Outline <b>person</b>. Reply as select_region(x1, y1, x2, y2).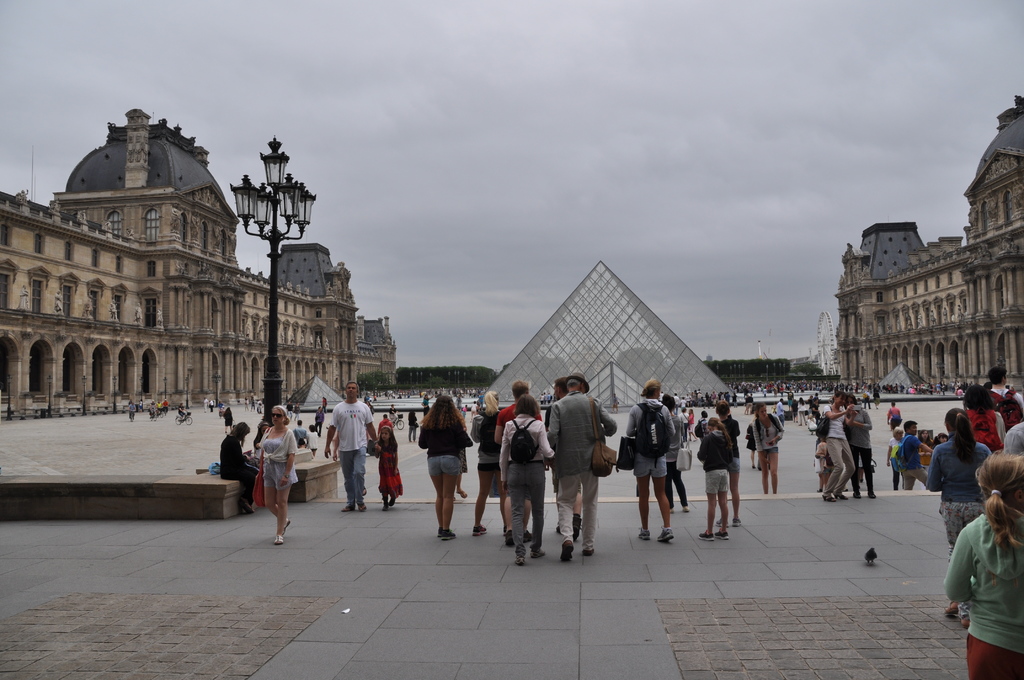
select_region(821, 389, 860, 501).
